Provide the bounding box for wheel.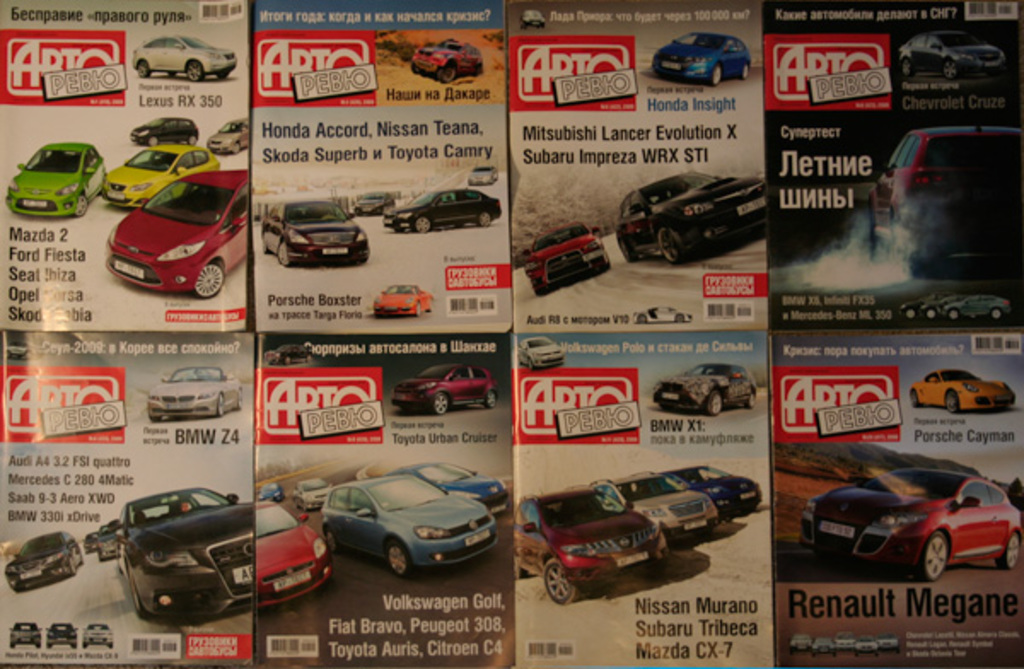
[left=189, top=58, right=205, bottom=82].
